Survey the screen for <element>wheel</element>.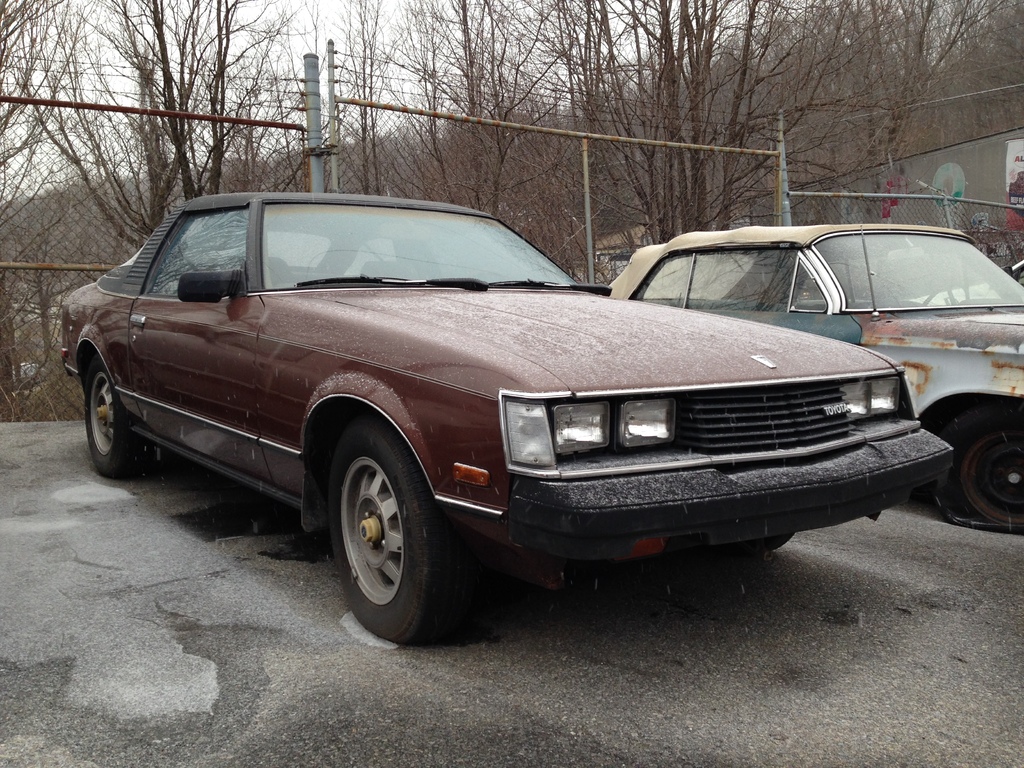
Survey found: region(84, 353, 168, 478).
